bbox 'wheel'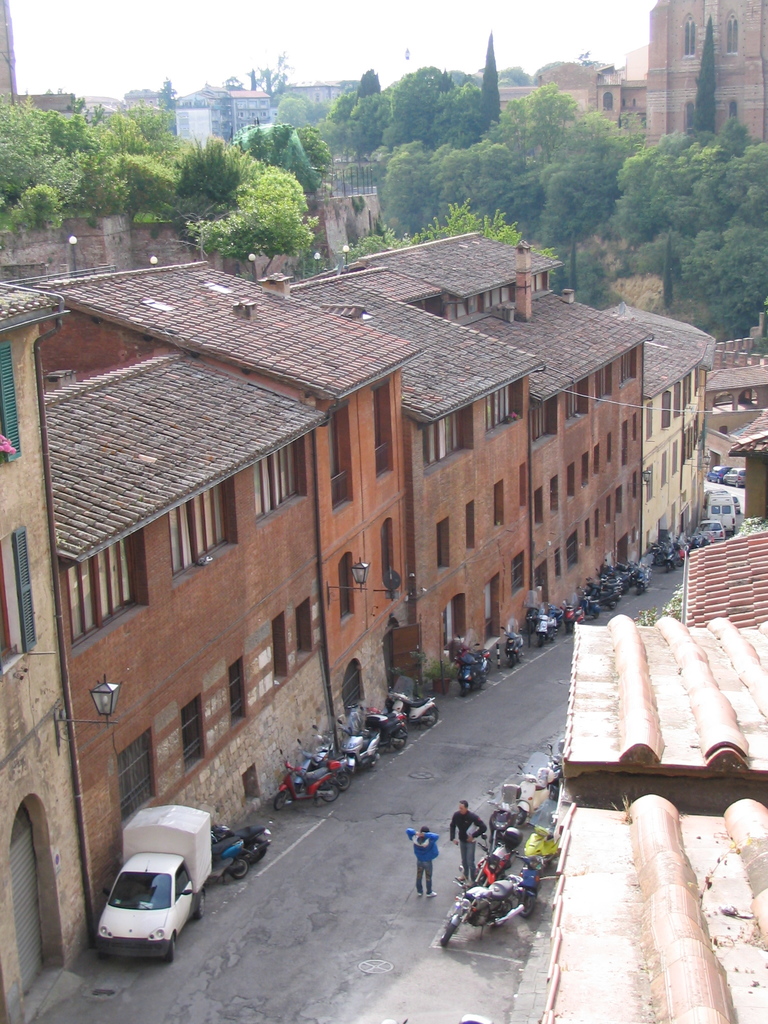
(609, 600, 616, 609)
